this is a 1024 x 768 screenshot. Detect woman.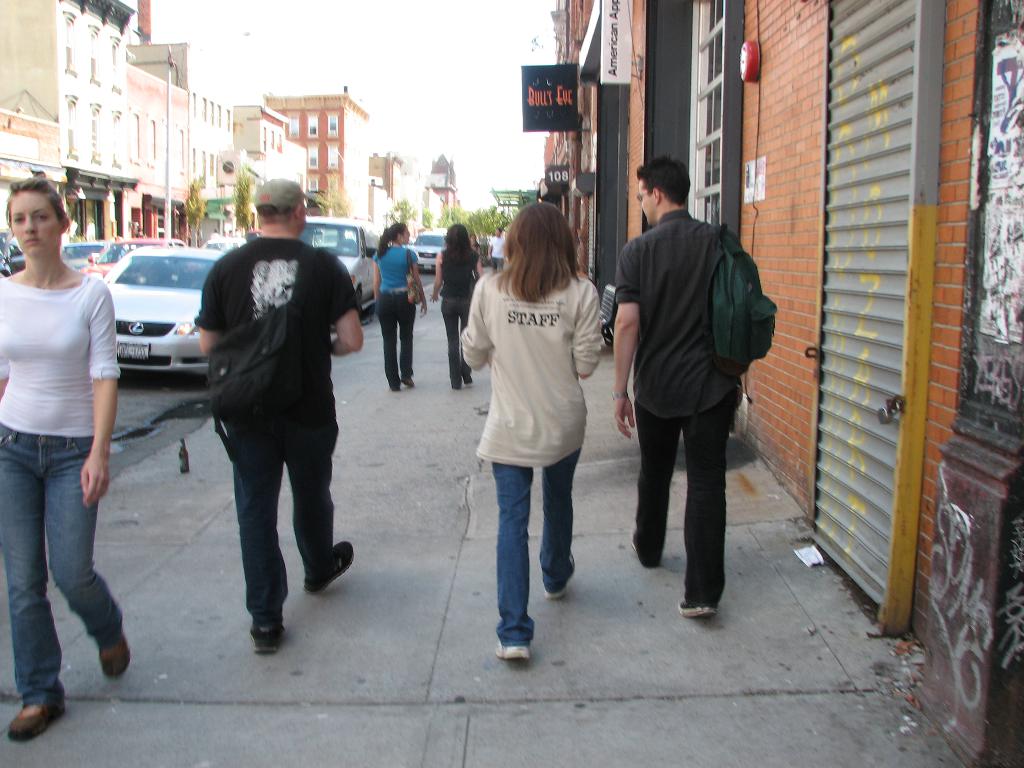
x1=372 y1=223 x2=428 y2=393.
